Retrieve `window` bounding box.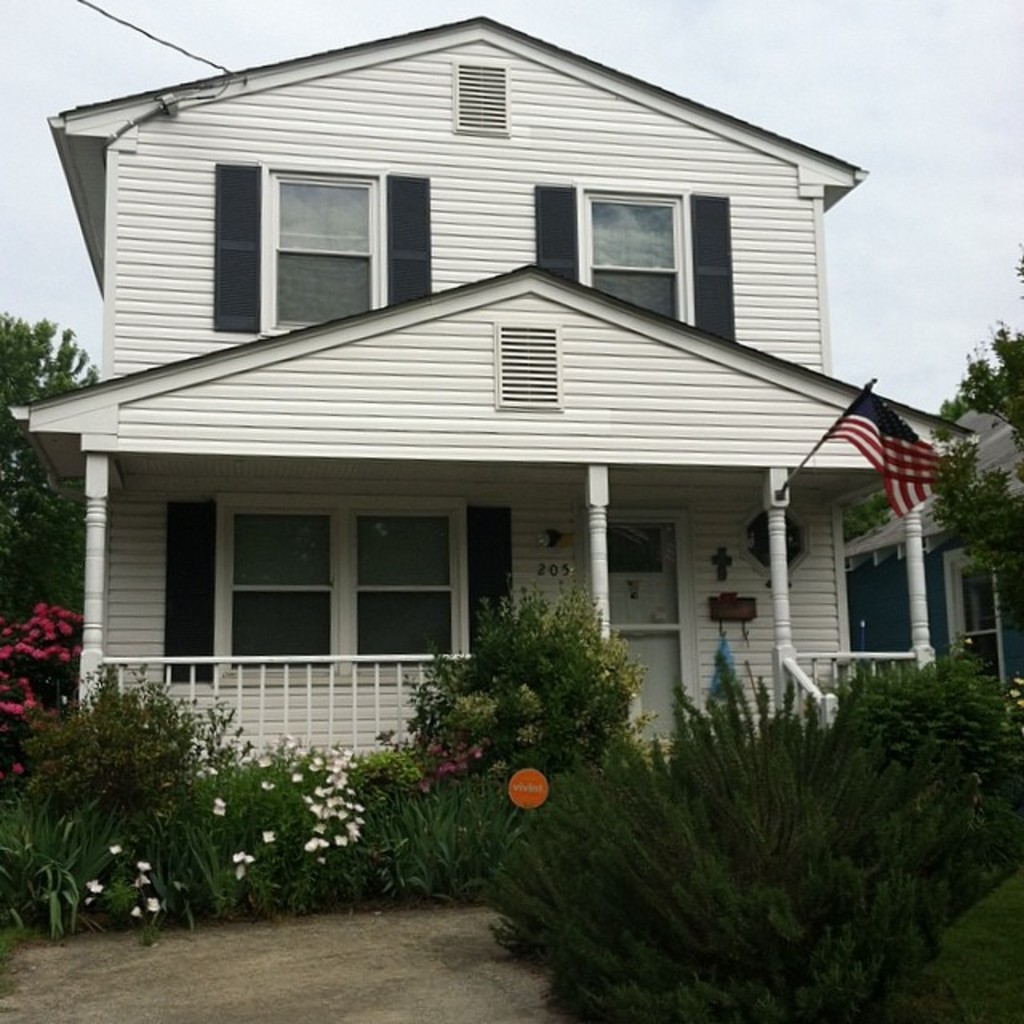
Bounding box: x1=160 y1=496 x2=507 y2=664.
